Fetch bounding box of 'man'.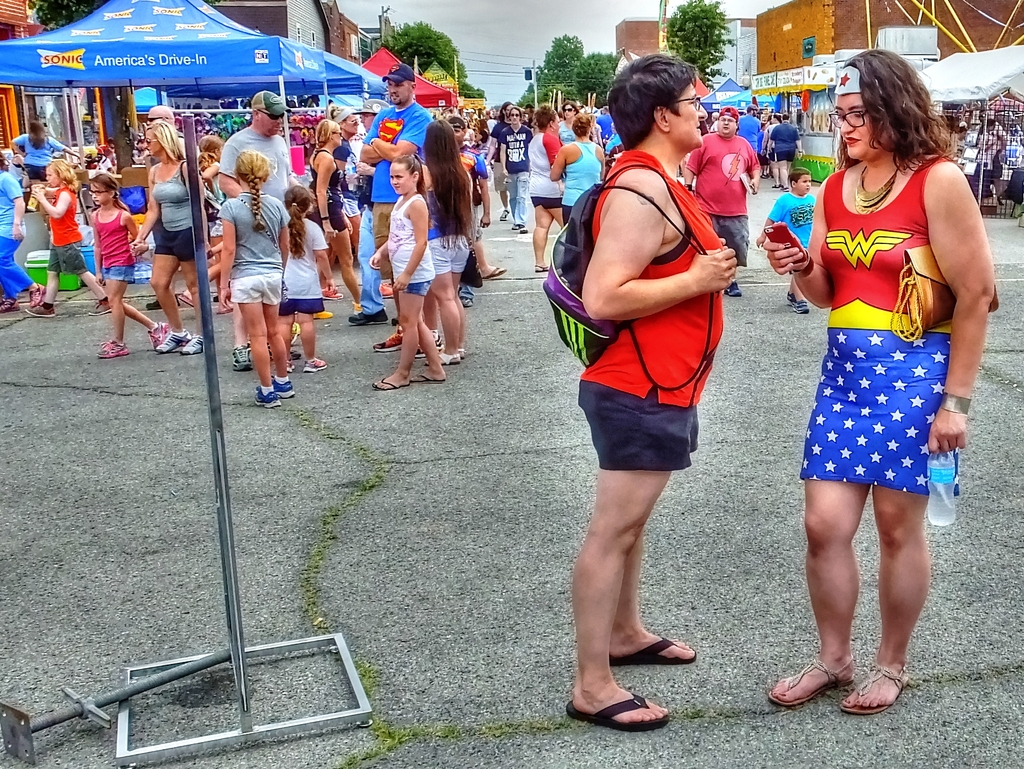
Bbox: region(97, 139, 117, 168).
